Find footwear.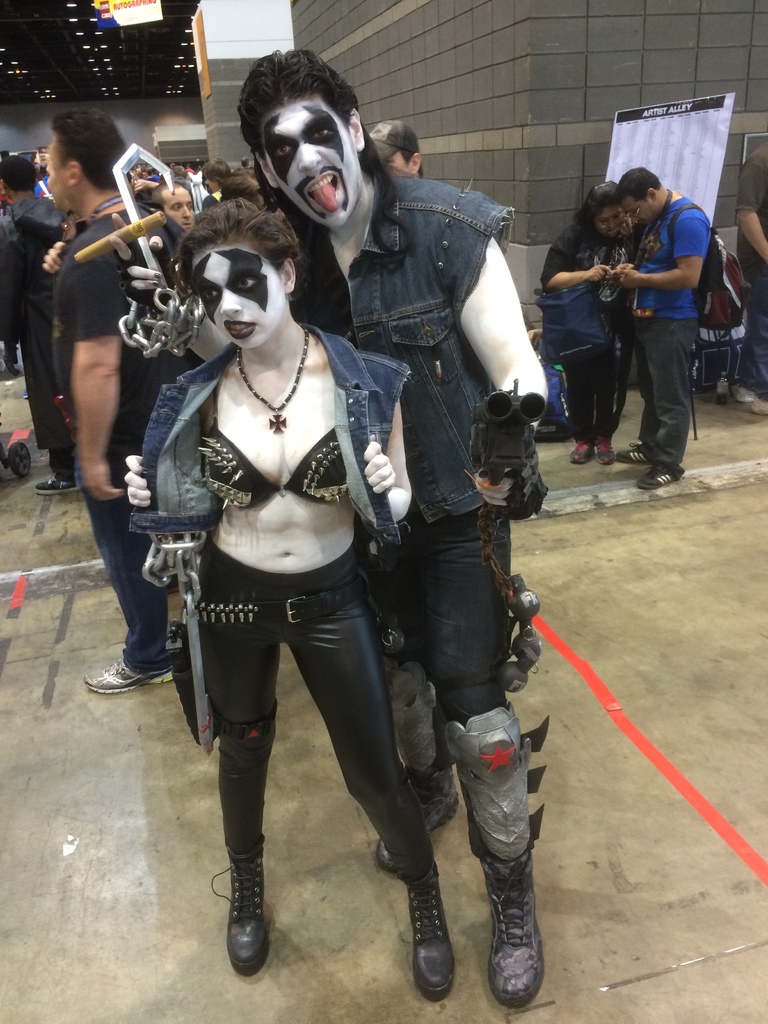
(left=32, top=469, right=76, bottom=495).
